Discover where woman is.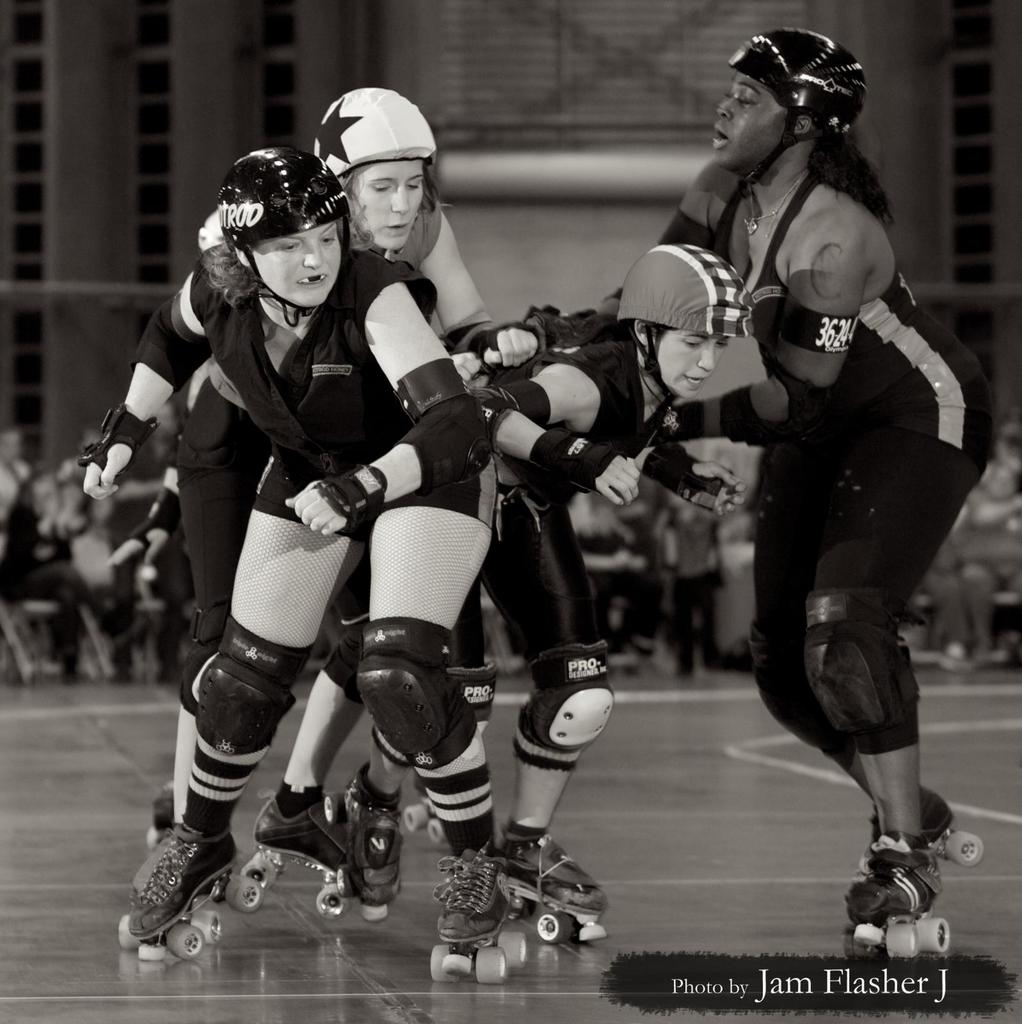
Discovered at l=529, t=77, r=994, b=960.
